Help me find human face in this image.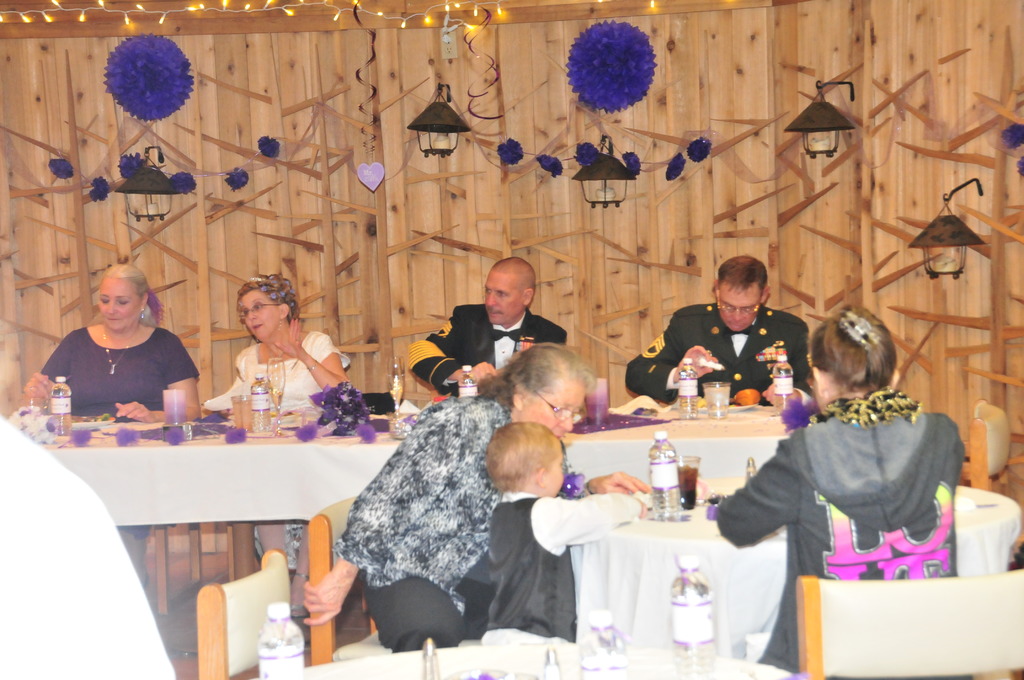
Found it: rect(97, 281, 140, 327).
